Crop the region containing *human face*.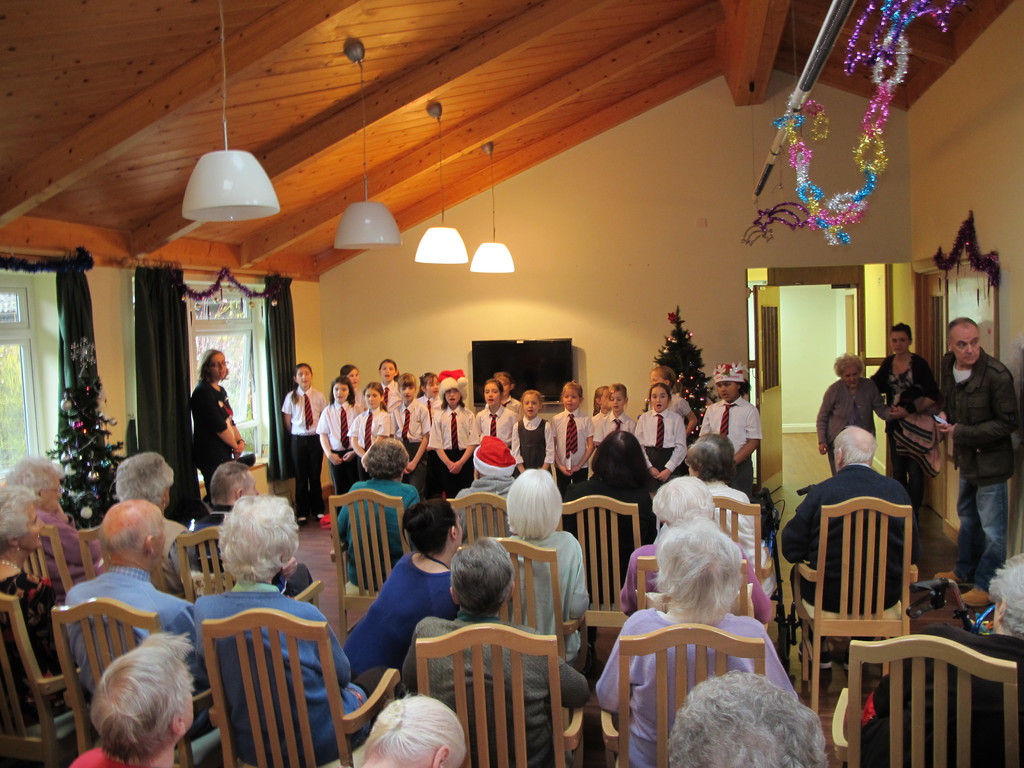
Crop region: box=[344, 369, 360, 385].
